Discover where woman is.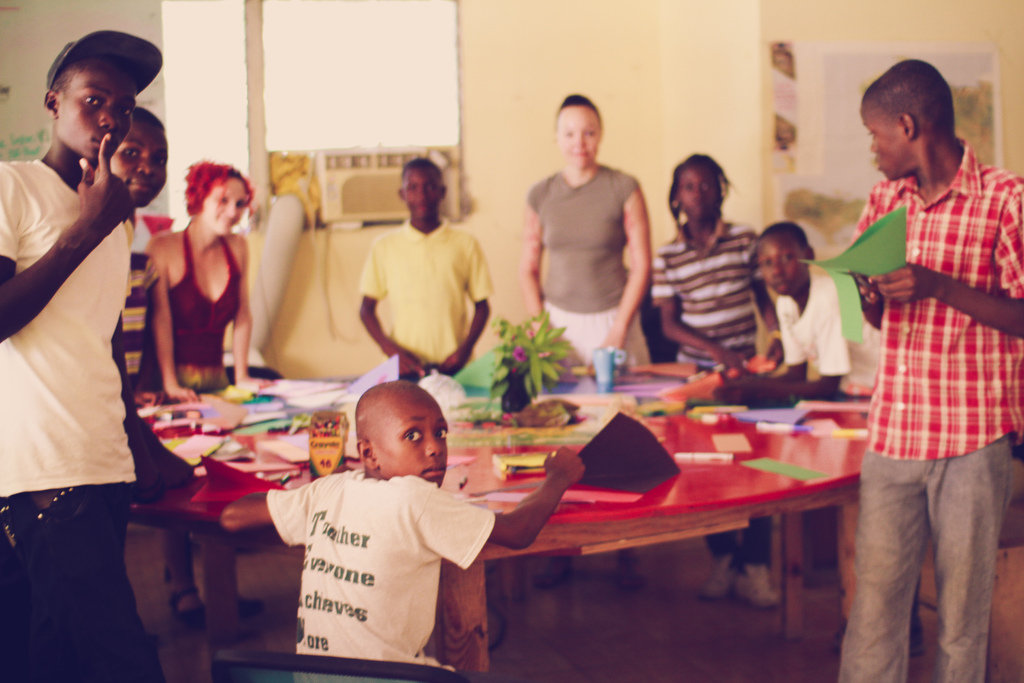
Discovered at <bbox>125, 156, 255, 618</bbox>.
